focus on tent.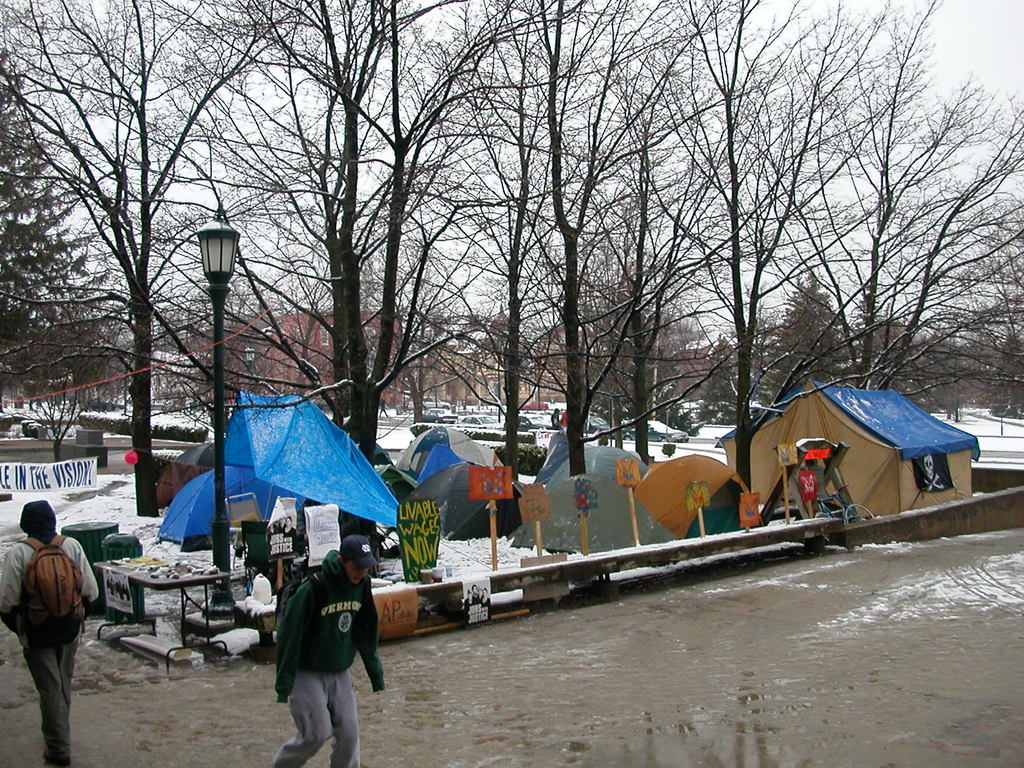
Focused at Rect(492, 452, 639, 566).
